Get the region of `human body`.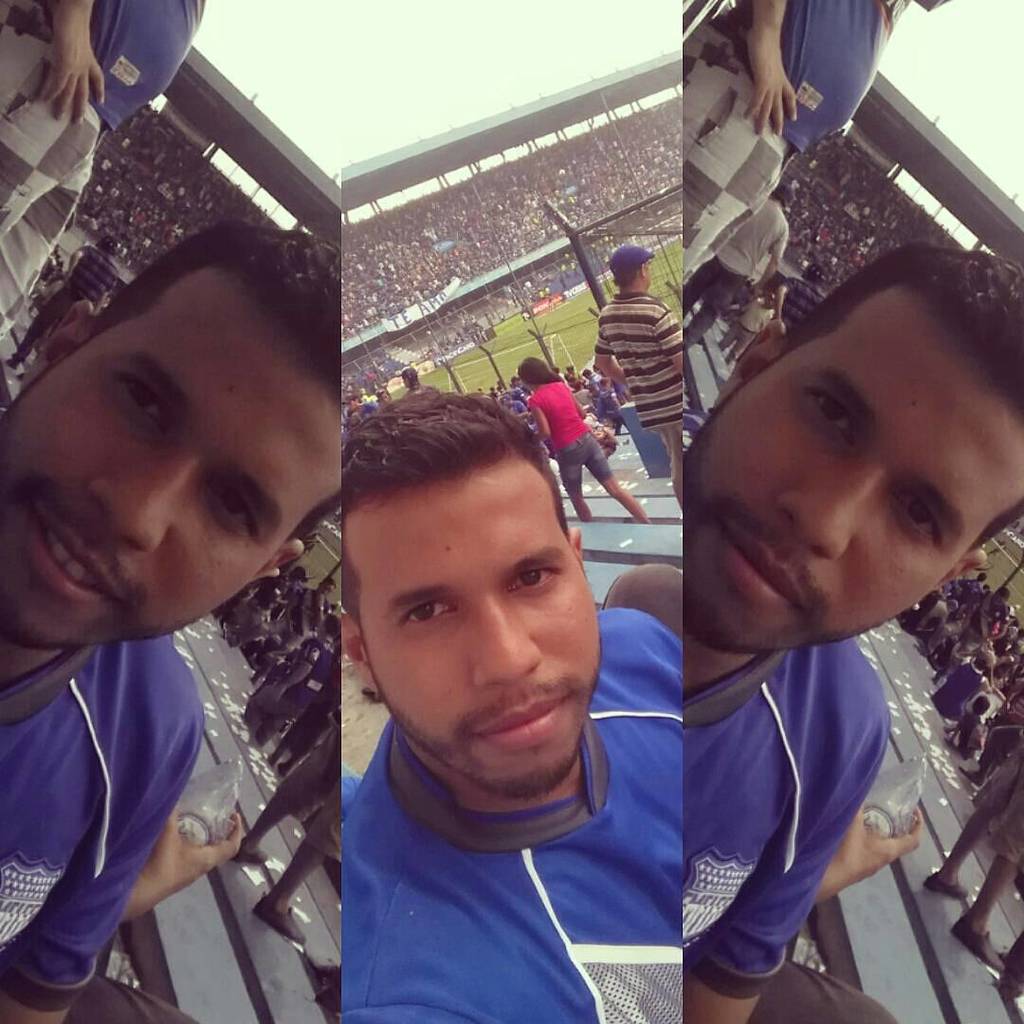
BBox(343, 608, 698, 1023).
